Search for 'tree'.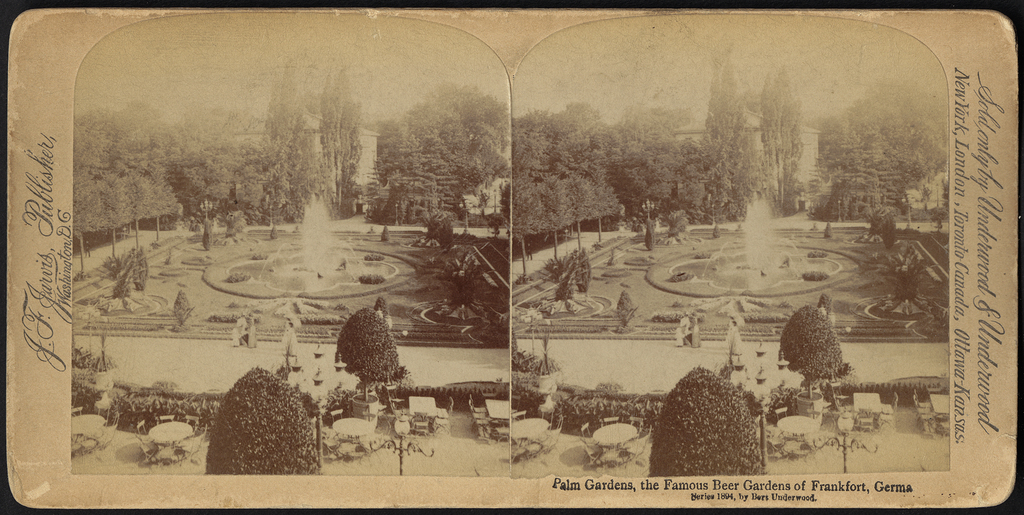
Found at <bbox>190, 362, 319, 480</bbox>.
